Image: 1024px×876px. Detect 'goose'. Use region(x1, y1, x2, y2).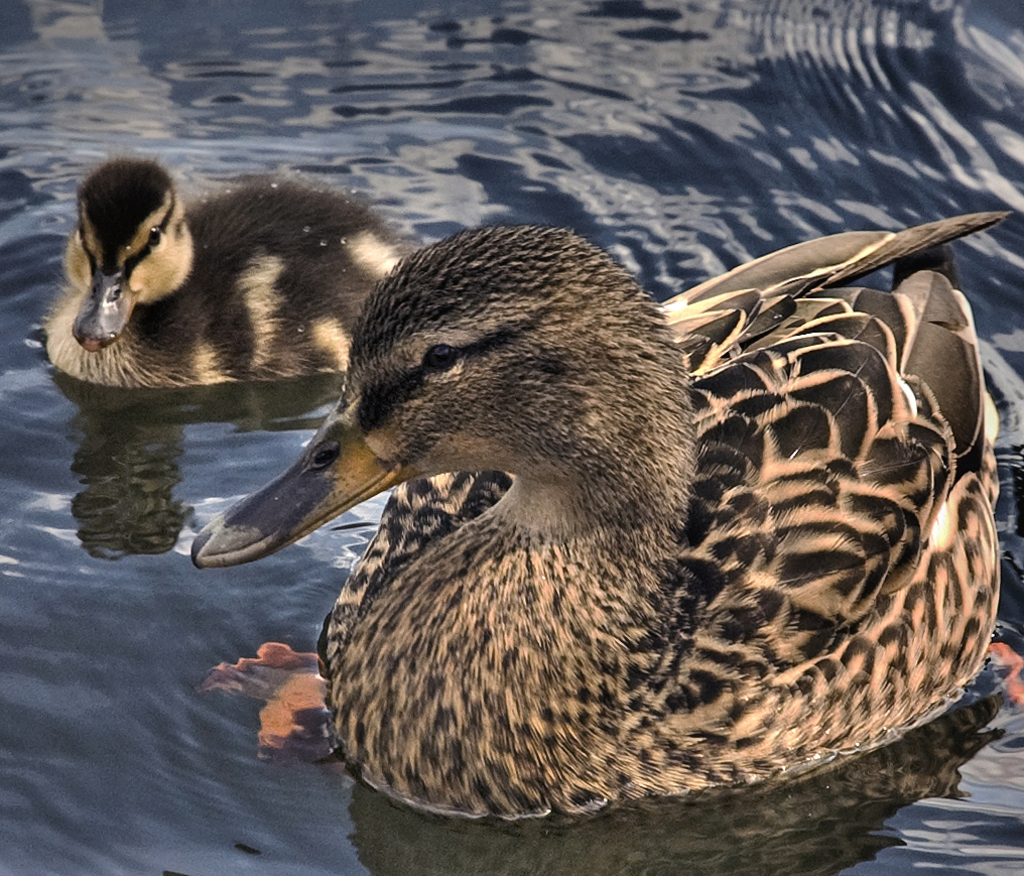
region(190, 215, 1014, 829).
